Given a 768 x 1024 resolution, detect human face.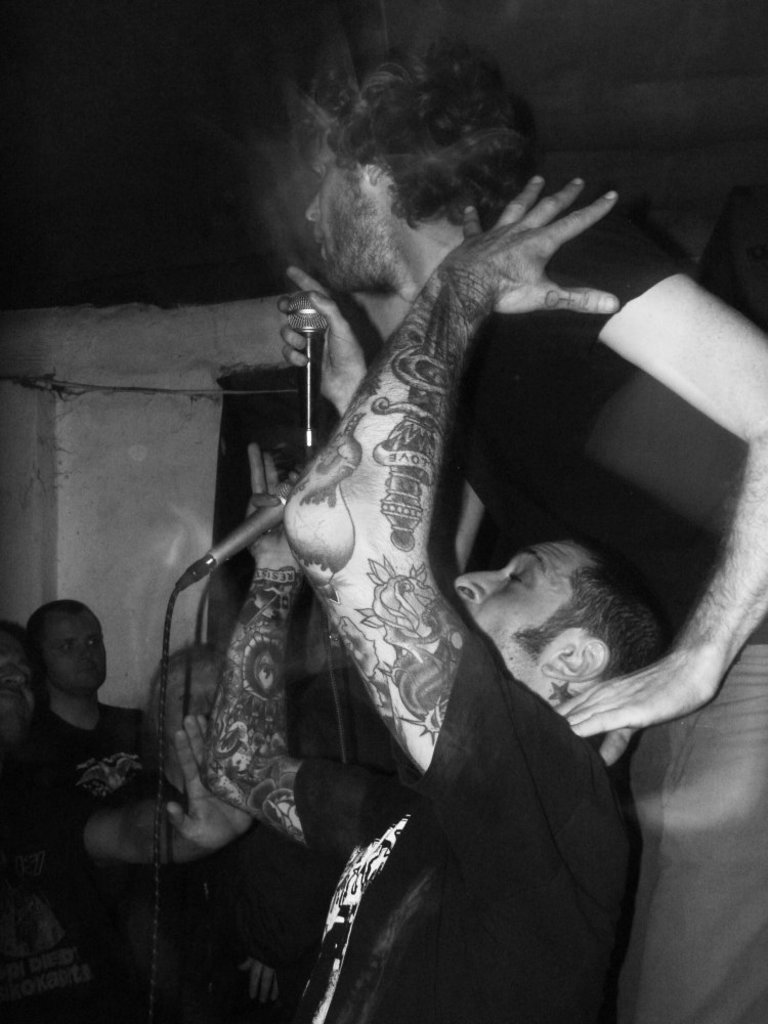
left=162, top=670, right=216, bottom=738.
